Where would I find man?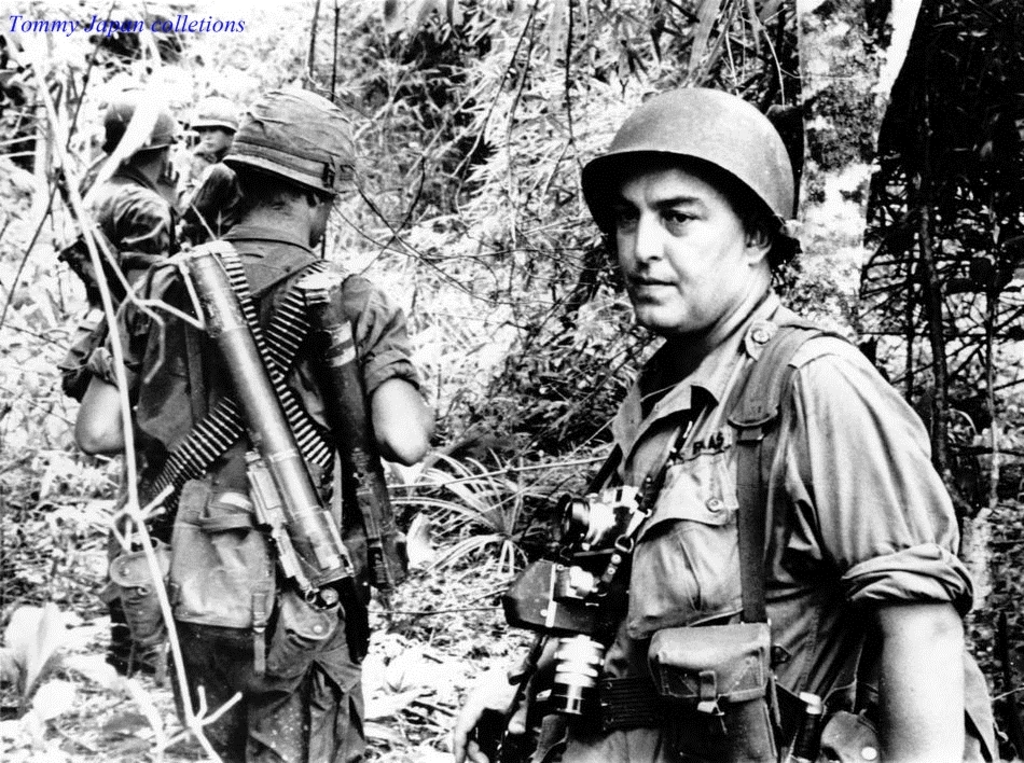
At box=[511, 91, 967, 755].
